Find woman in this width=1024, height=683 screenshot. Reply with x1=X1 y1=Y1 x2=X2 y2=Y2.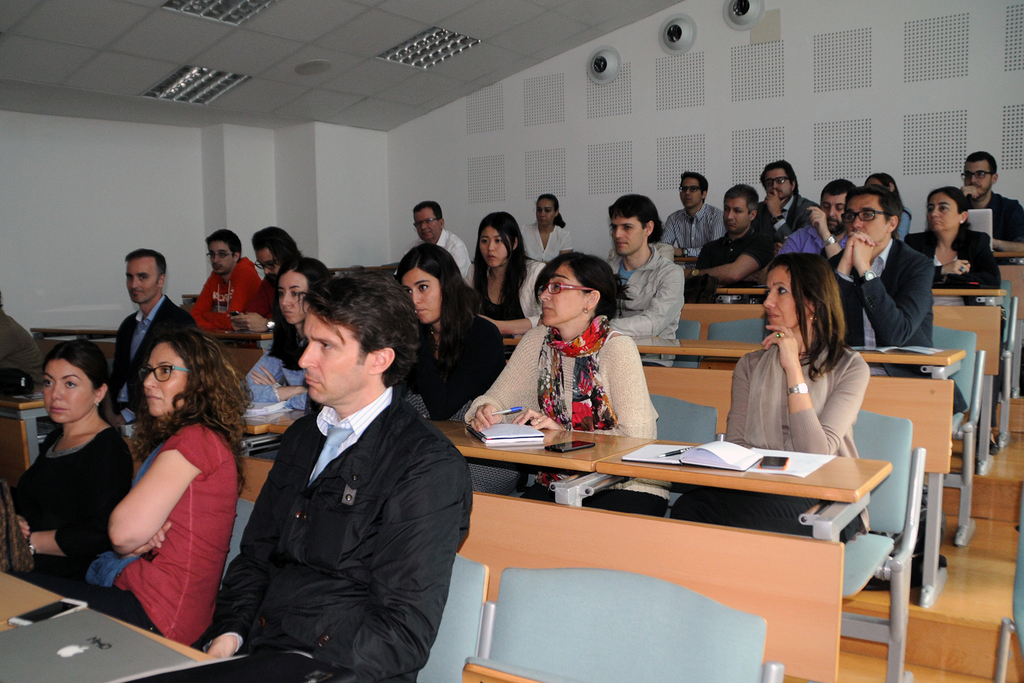
x1=396 y1=242 x2=505 y2=420.
